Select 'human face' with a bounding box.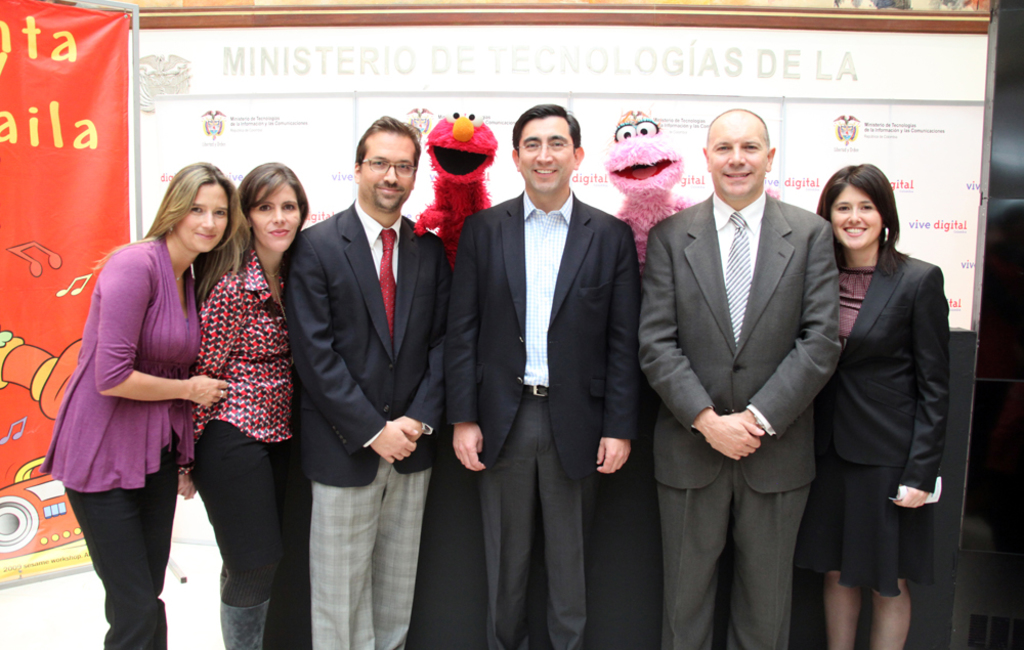
x1=518 y1=117 x2=570 y2=190.
